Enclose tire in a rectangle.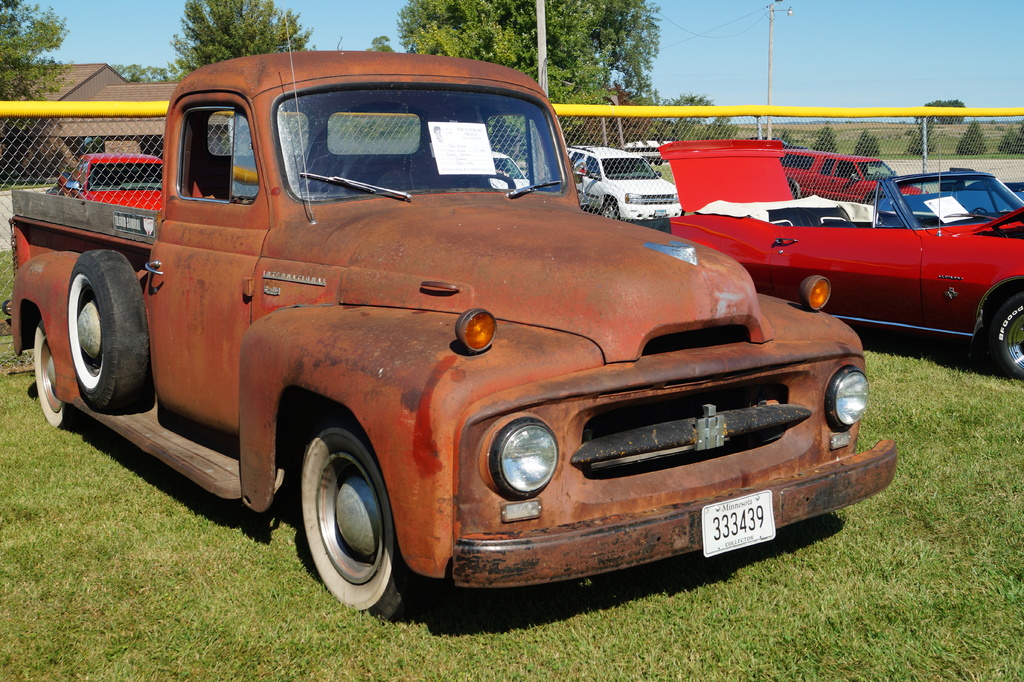
<region>987, 296, 1023, 387</region>.
